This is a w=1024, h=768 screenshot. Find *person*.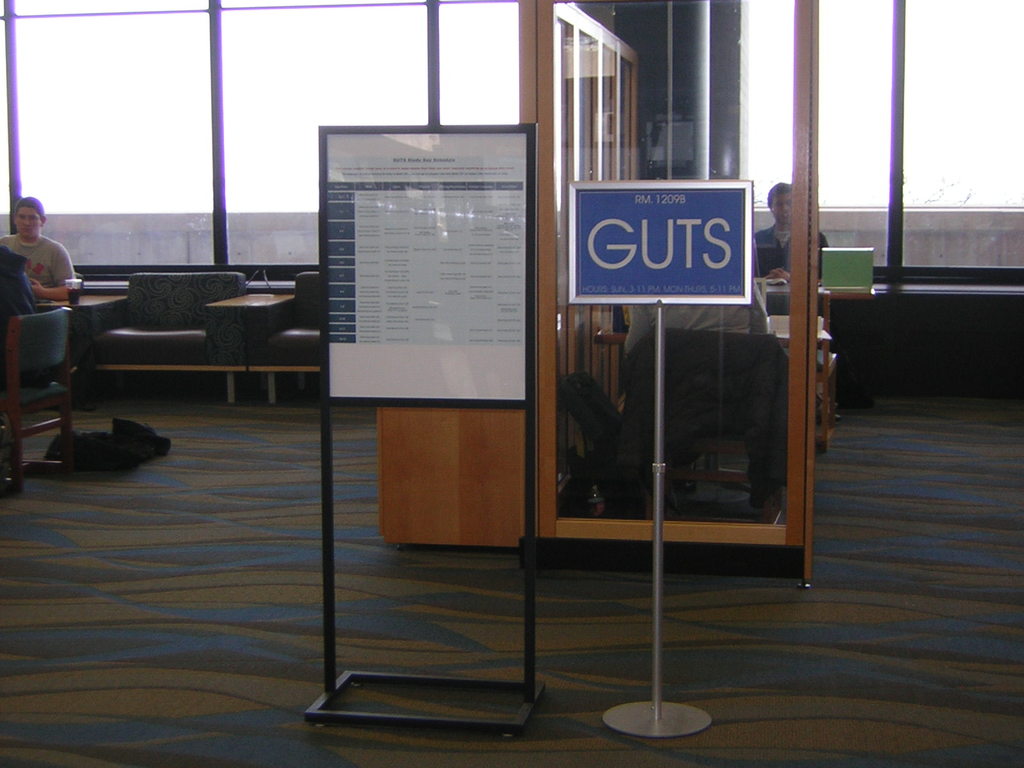
Bounding box: 753:180:842:424.
